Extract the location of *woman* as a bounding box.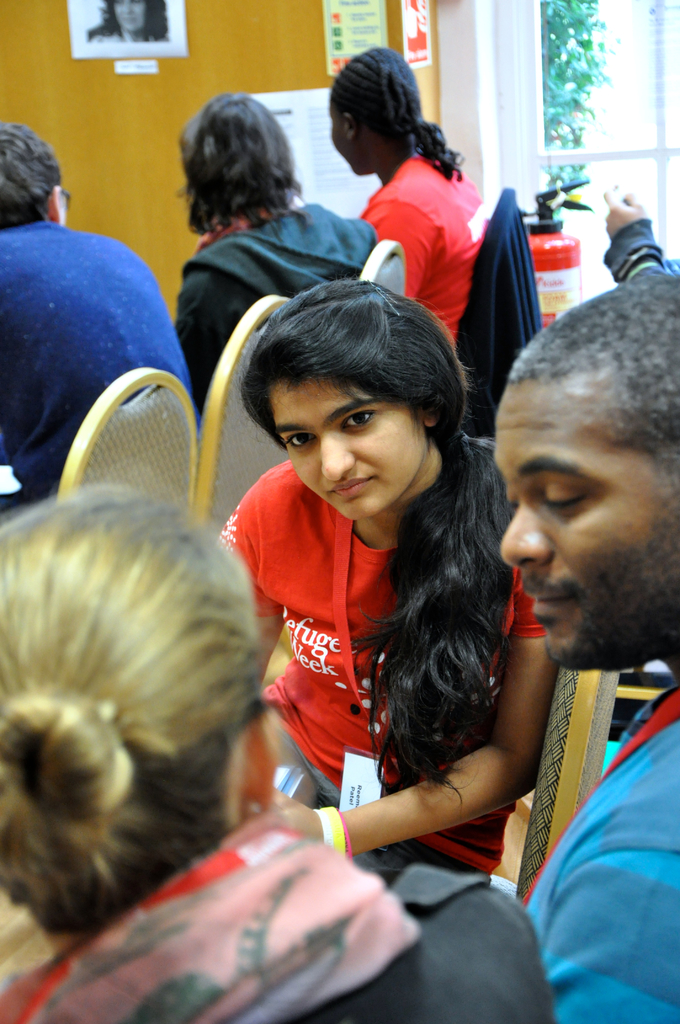
region(0, 481, 546, 1023).
